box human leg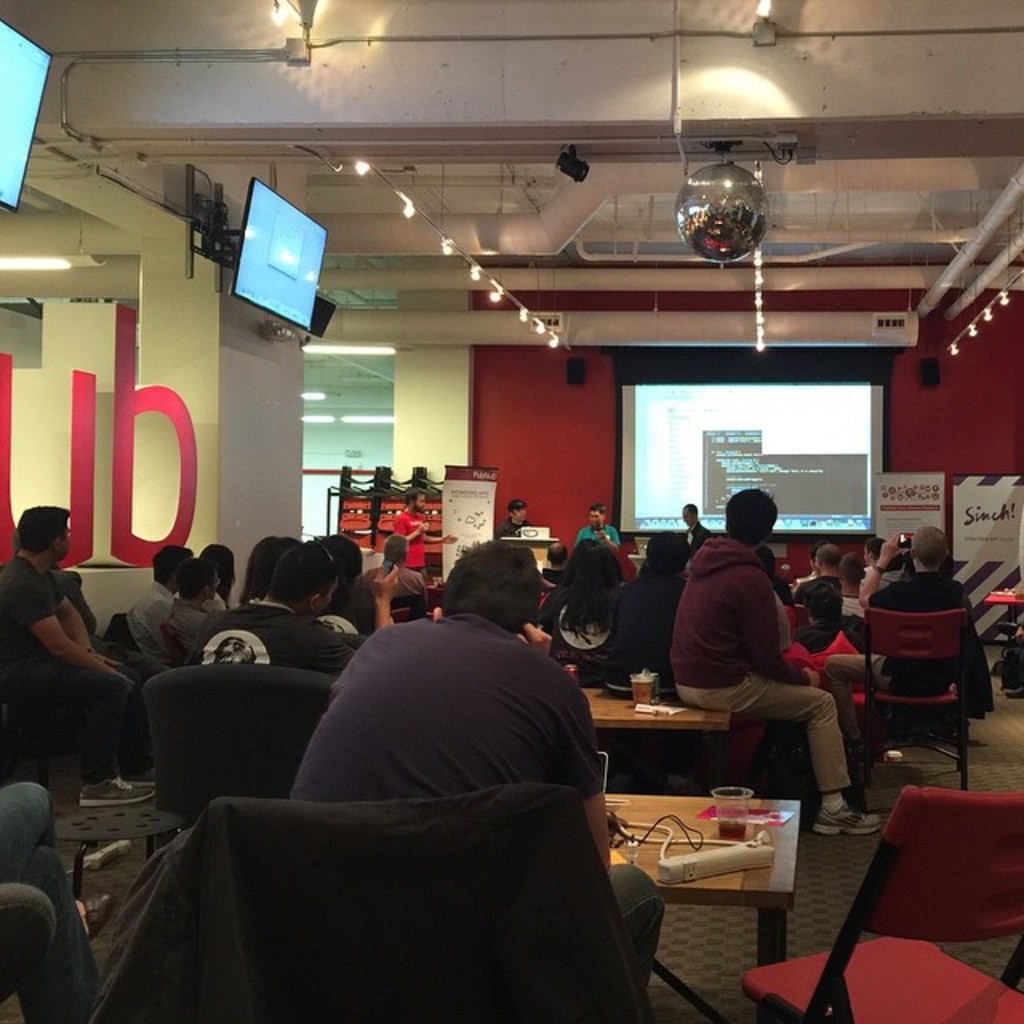
Rect(5, 662, 155, 808)
